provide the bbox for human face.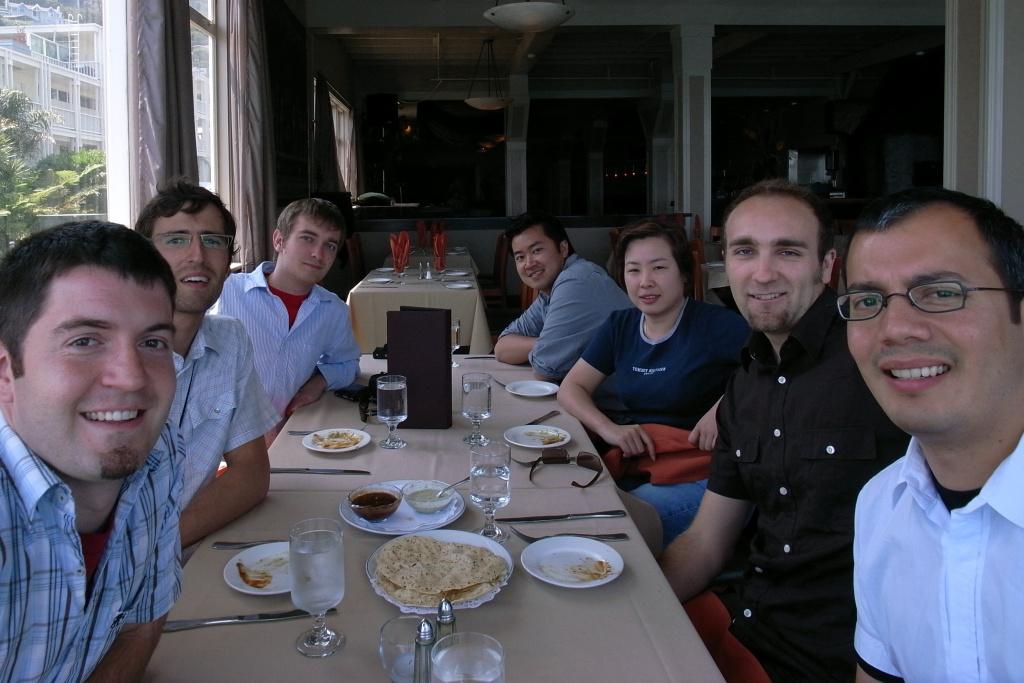
<box>836,201,1022,436</box>.
